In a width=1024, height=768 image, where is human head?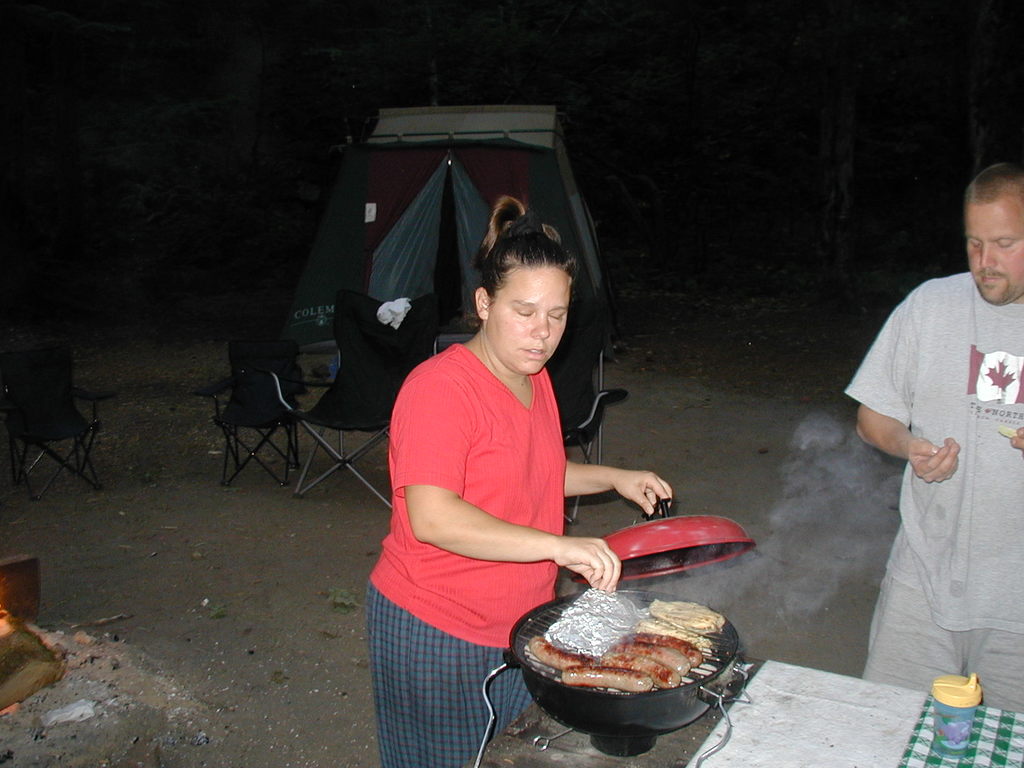
[966,164,1023,305].
